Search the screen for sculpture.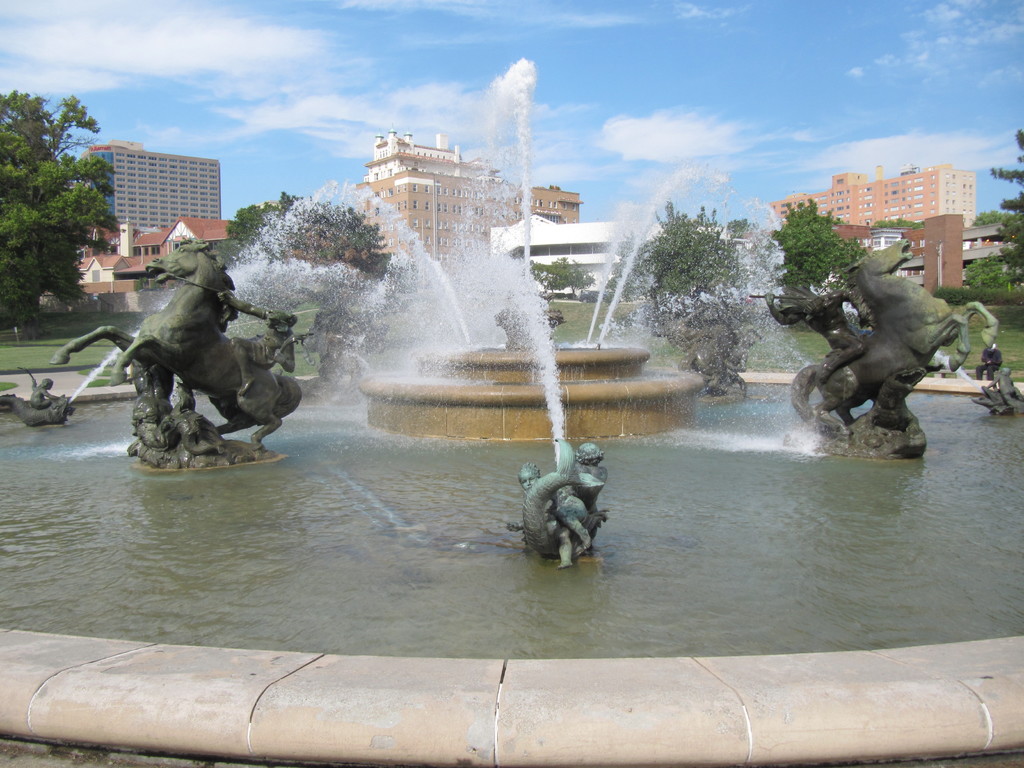
Found at [x1=968, y1=300, x2=1002, y2=380].
